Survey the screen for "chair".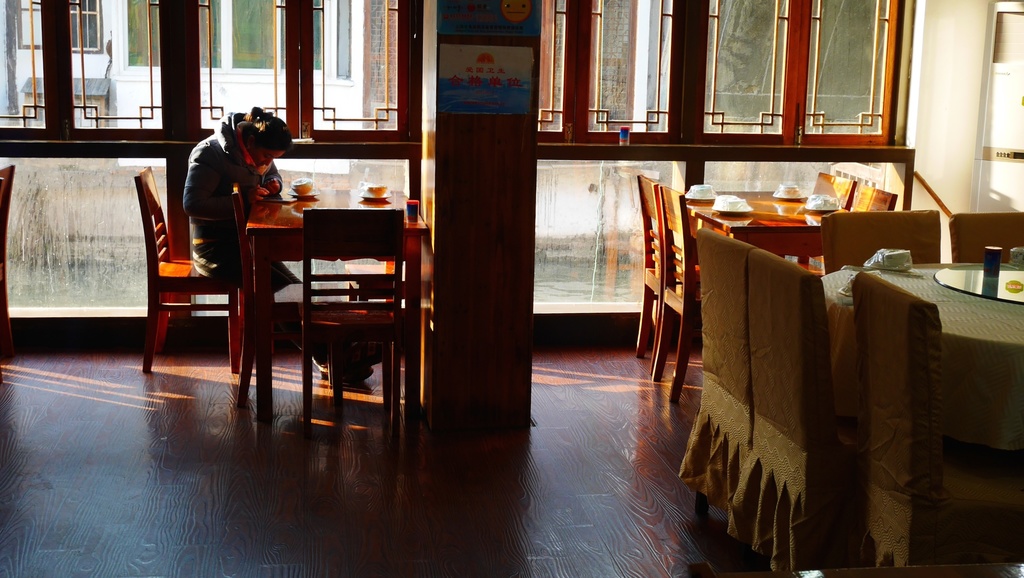
Survey found: {"left": 798, "top": 170, "right": 856, "bottom": 271}.
